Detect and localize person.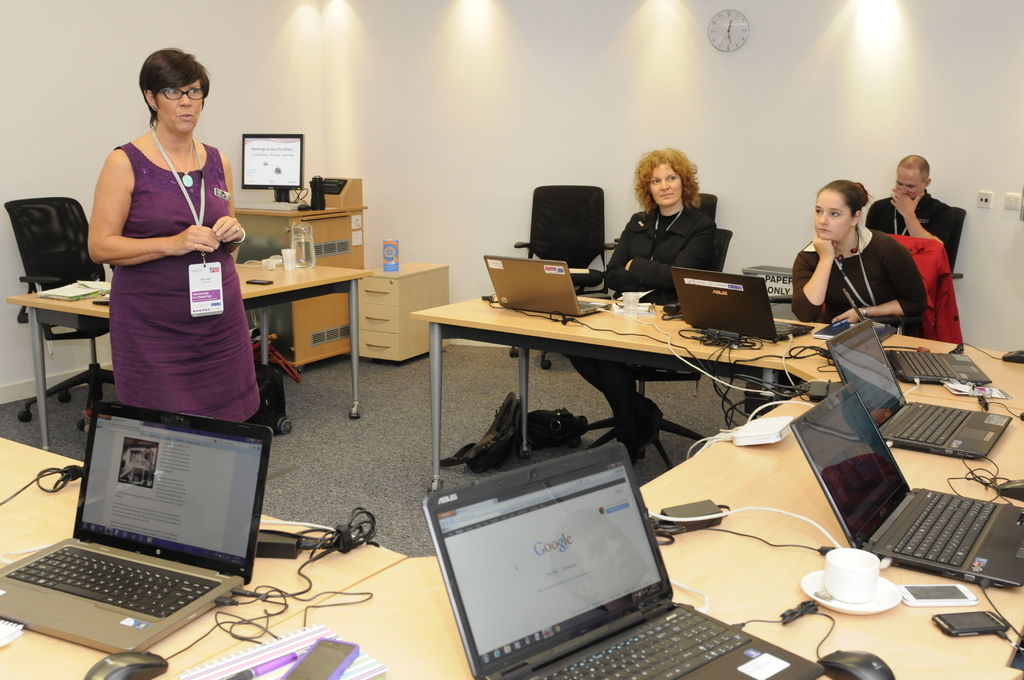
Localized at left=750, top=161, right=920, bottom=420.
